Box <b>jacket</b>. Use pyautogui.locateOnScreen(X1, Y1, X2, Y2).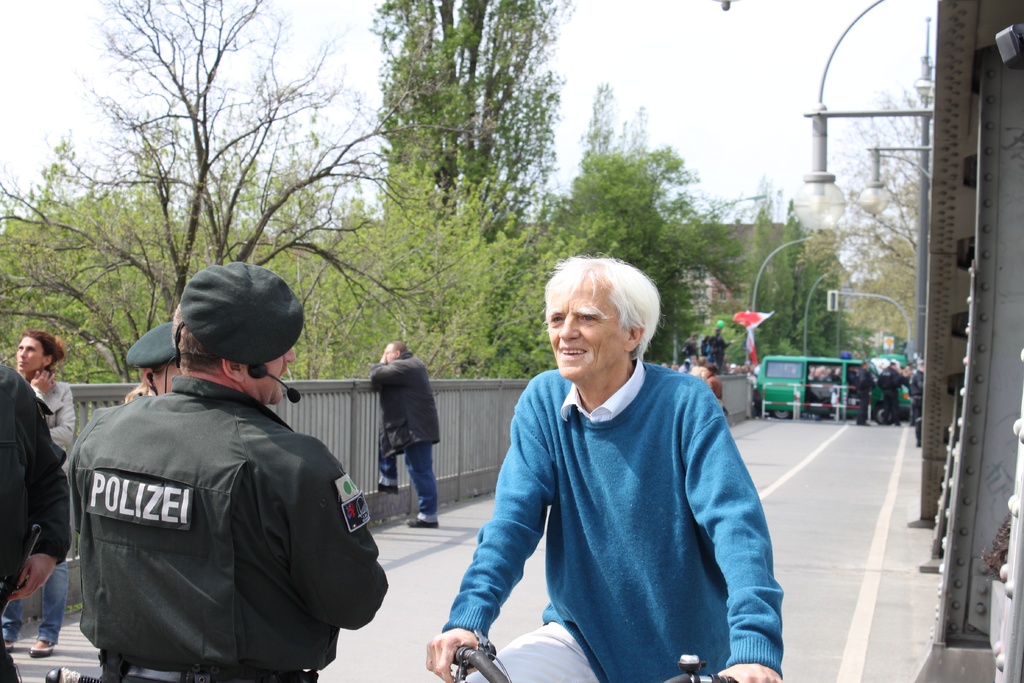
pyautogui.locateOnScreen(366, 347, 449, 458).
